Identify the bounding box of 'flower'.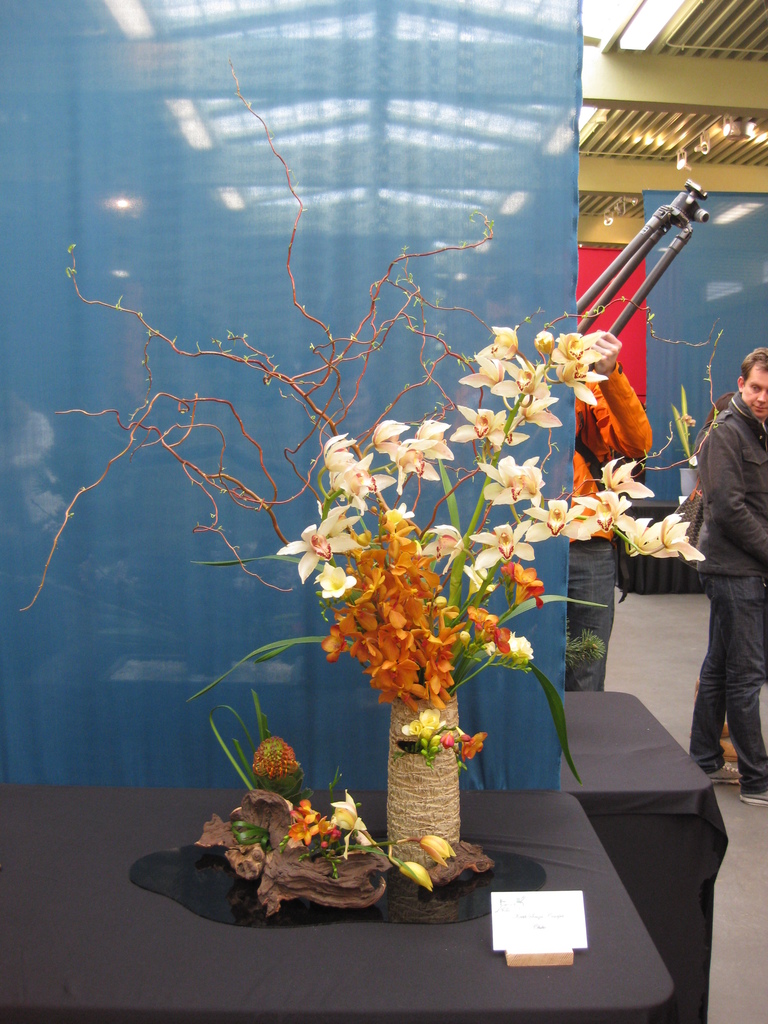
{"x1": 392, "y1": 860, "x2": 436, "y2": 903}.
